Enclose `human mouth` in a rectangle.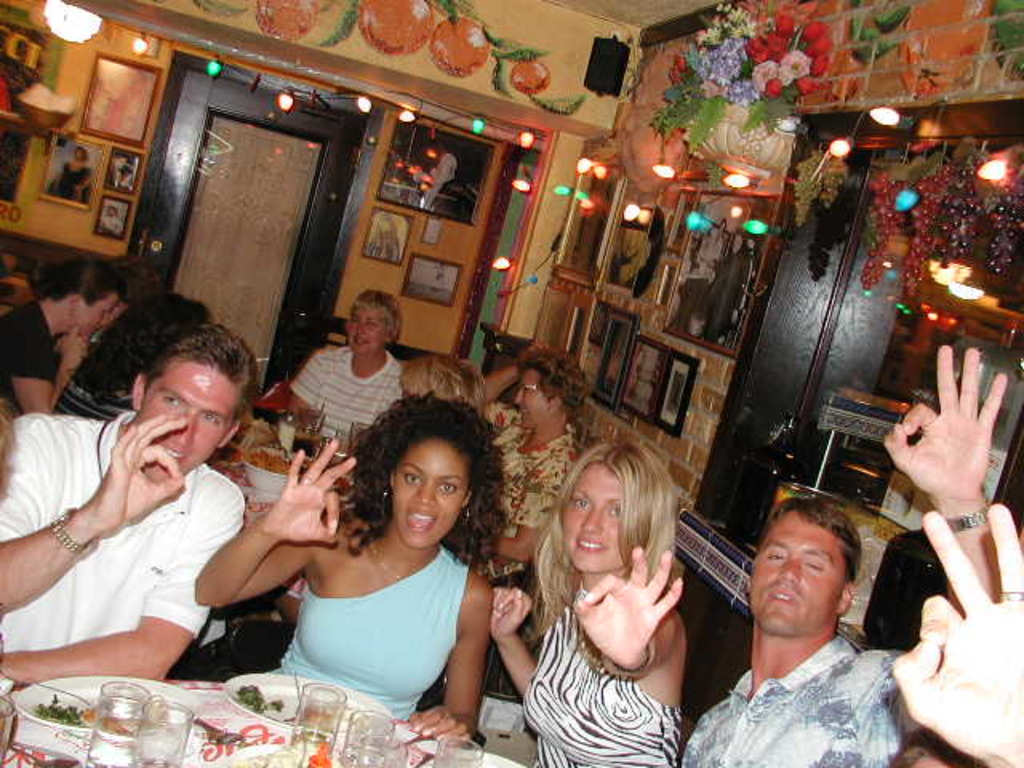
left=578, top=534, right=610, bottom=552.
